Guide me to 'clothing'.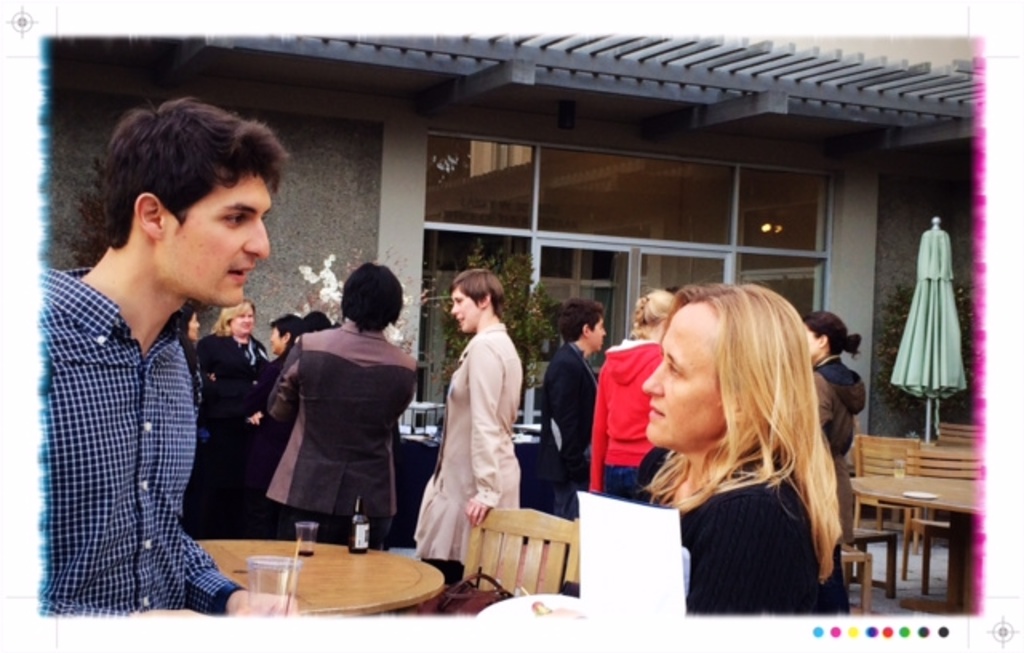
Guidance: box(40, 264, 242, 618).
